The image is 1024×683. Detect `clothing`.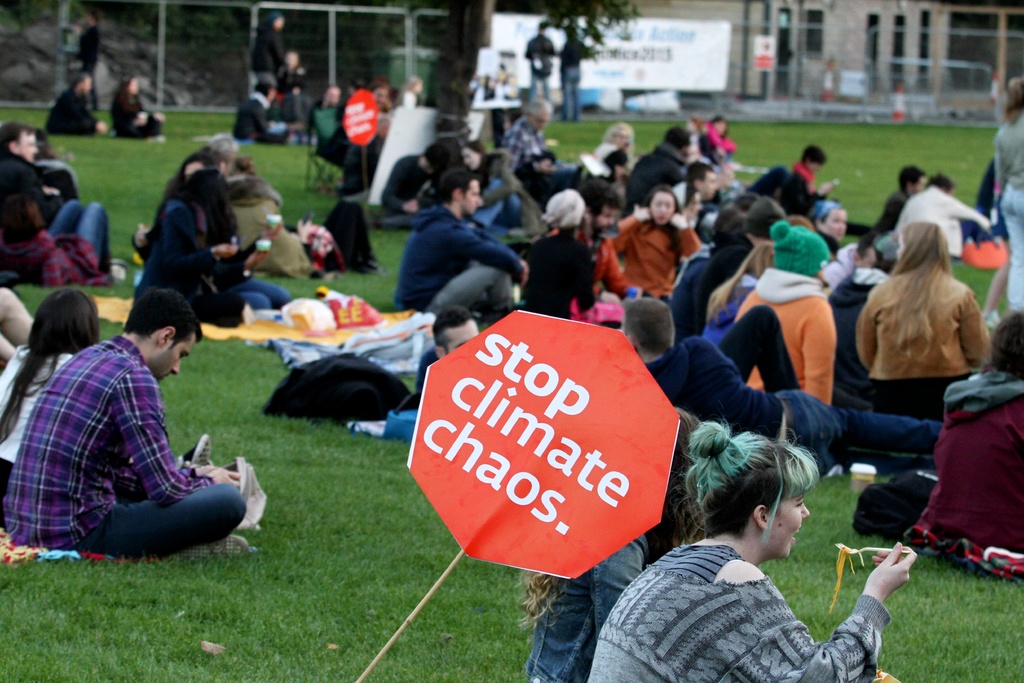
Detection: 618/142/689/211.
